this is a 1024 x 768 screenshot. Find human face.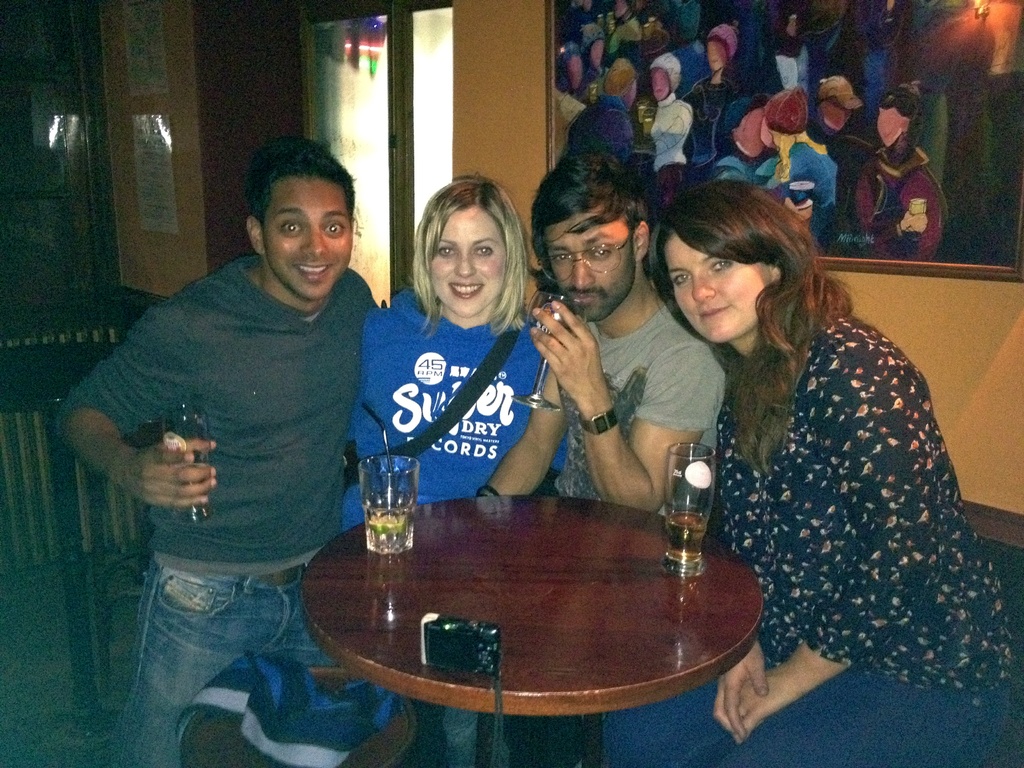
Bounding box: <box>437,225,503,317</box>.
